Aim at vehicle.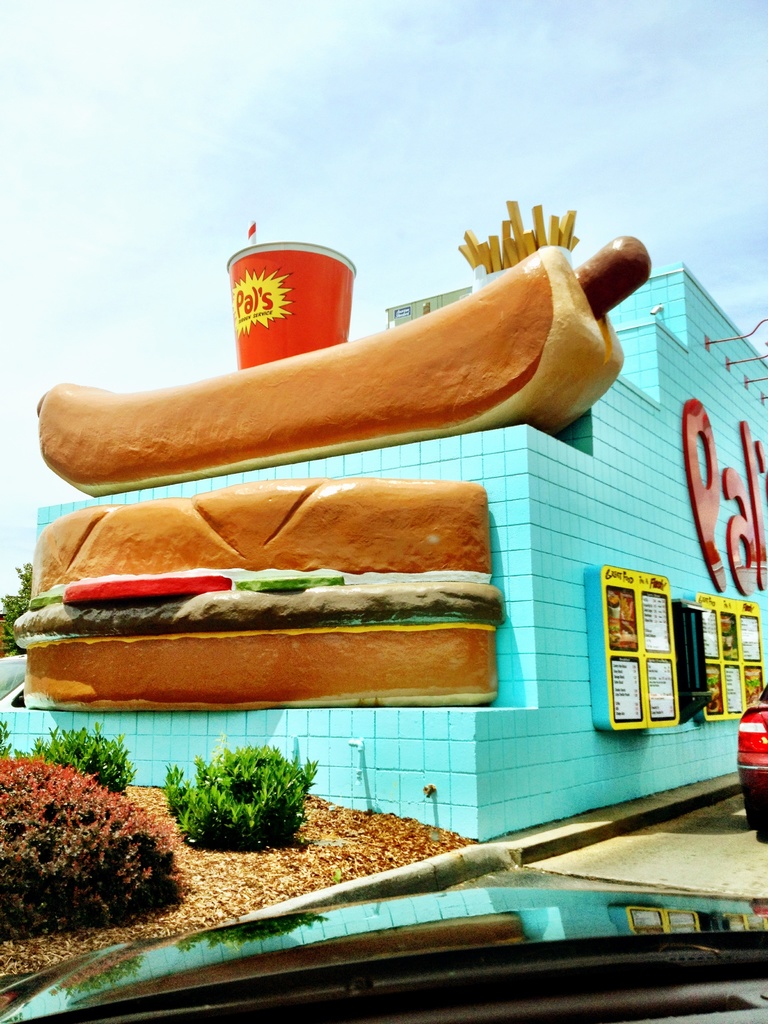
Aimed at detection(733, 678, 767, 822).
